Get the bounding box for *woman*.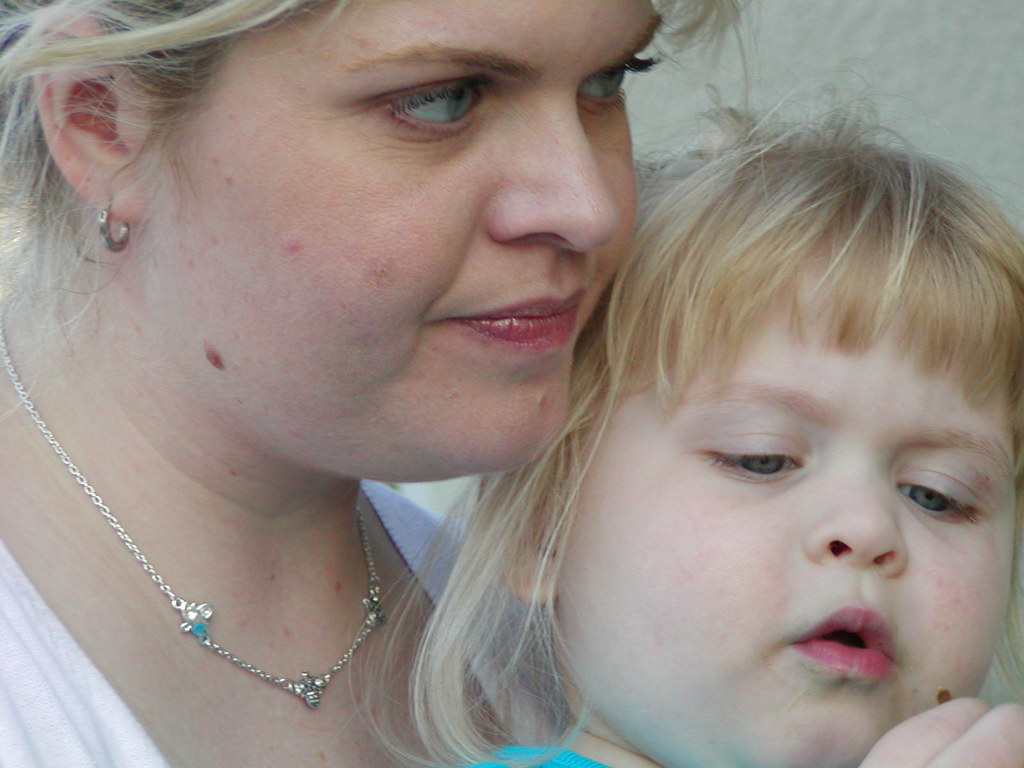
(left=36, top=6, right=845, bottom=755).
